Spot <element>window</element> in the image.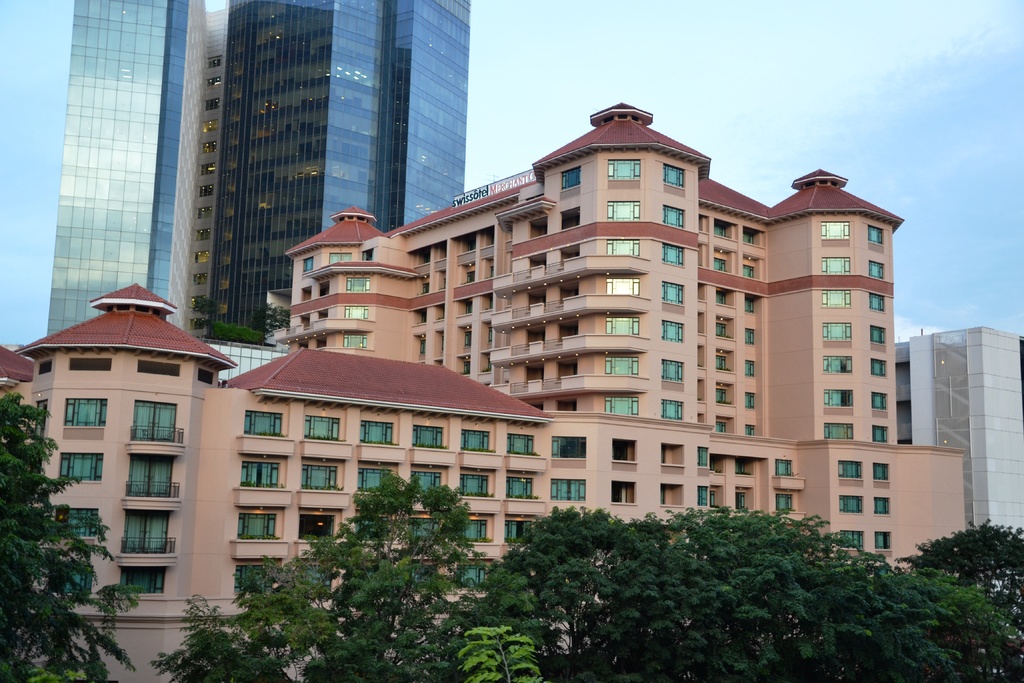
<element>window</element> found at l=411, t=425, r=445, b=446.
